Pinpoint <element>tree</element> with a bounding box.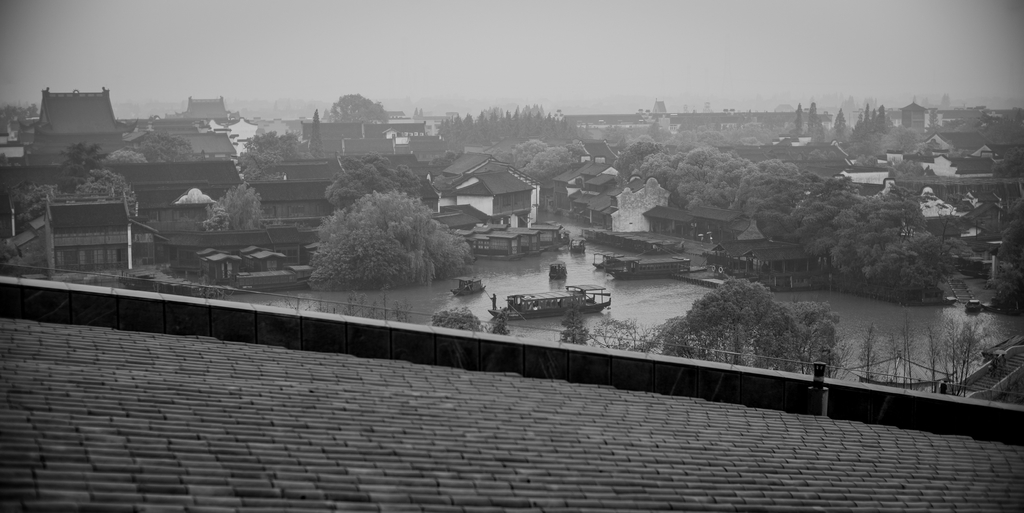
50/141/112/193.
